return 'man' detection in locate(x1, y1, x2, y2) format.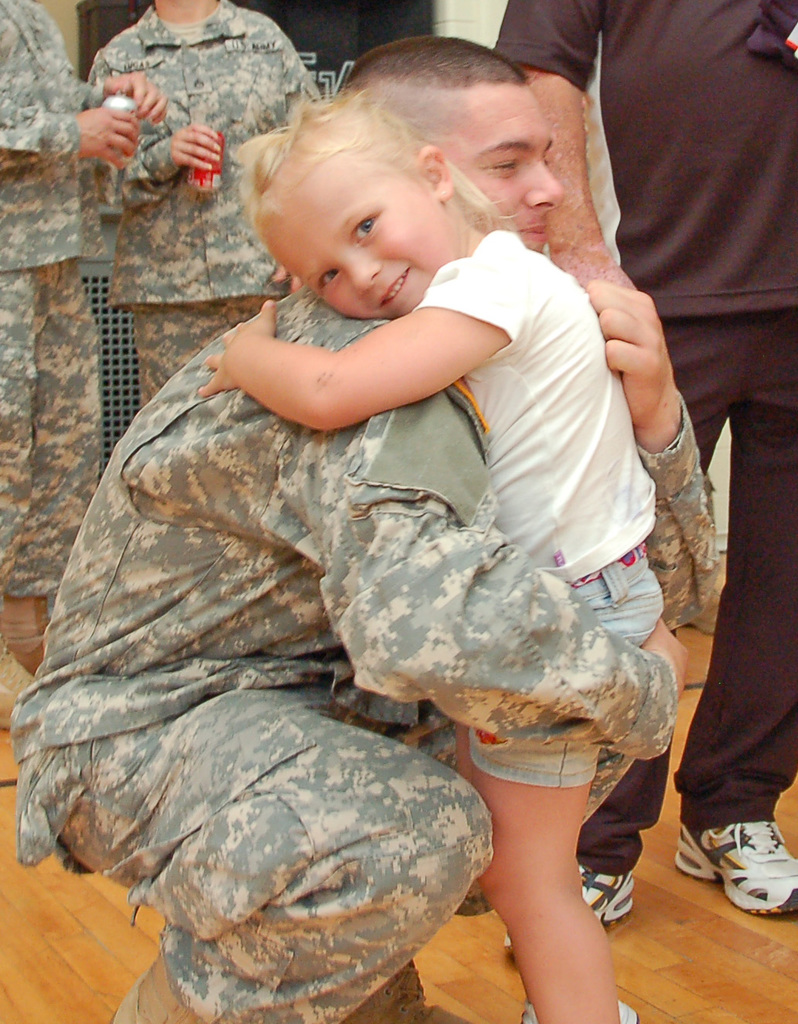
locate(5, 30, 711, 1009).
